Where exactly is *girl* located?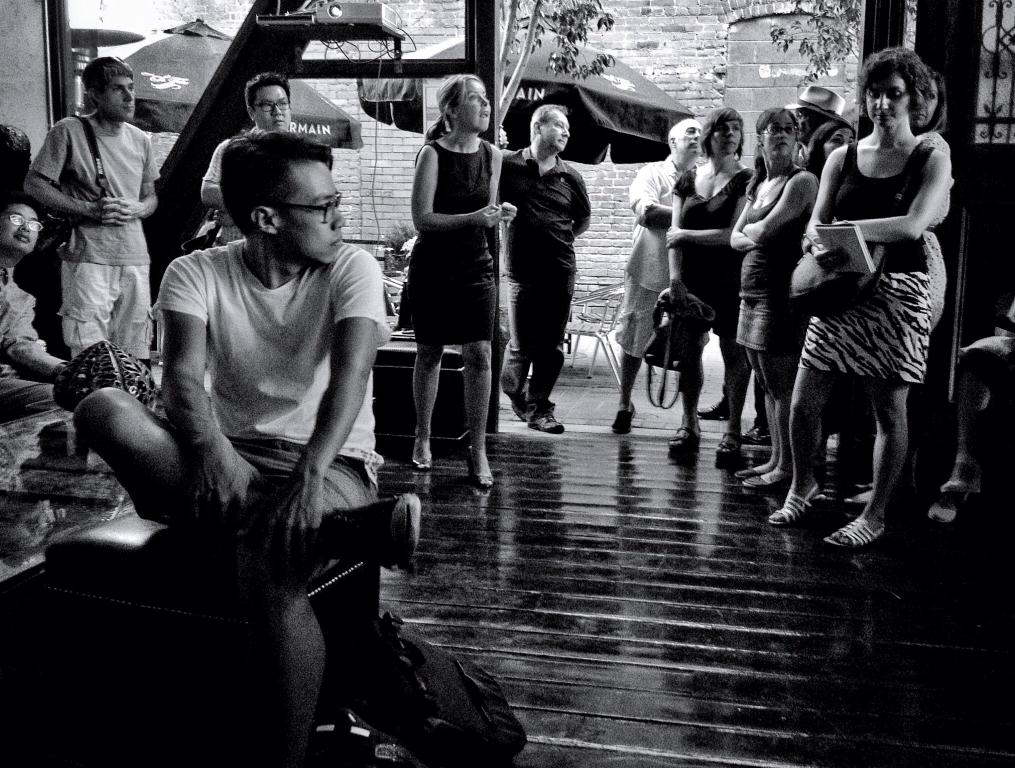
Its bounding box is rect(897, 65, 955, 184).
